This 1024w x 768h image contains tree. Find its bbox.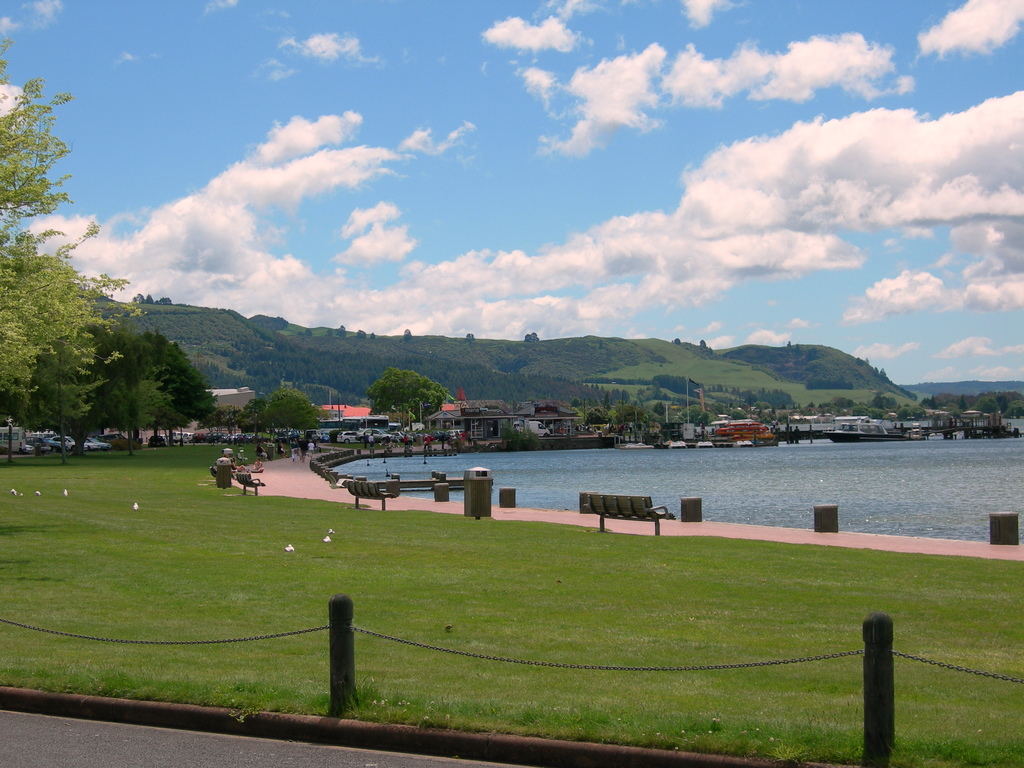
box=[230, 380, 332, 445].
